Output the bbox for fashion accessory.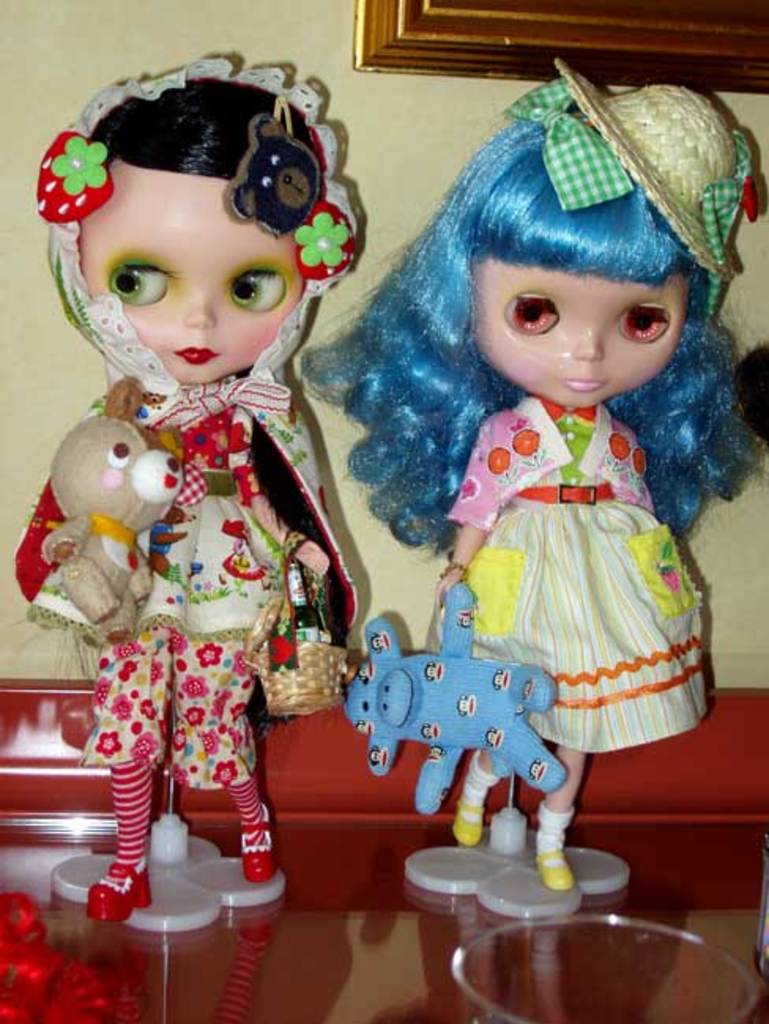
<bbox>222, 106, 326, 241</bbox>.
